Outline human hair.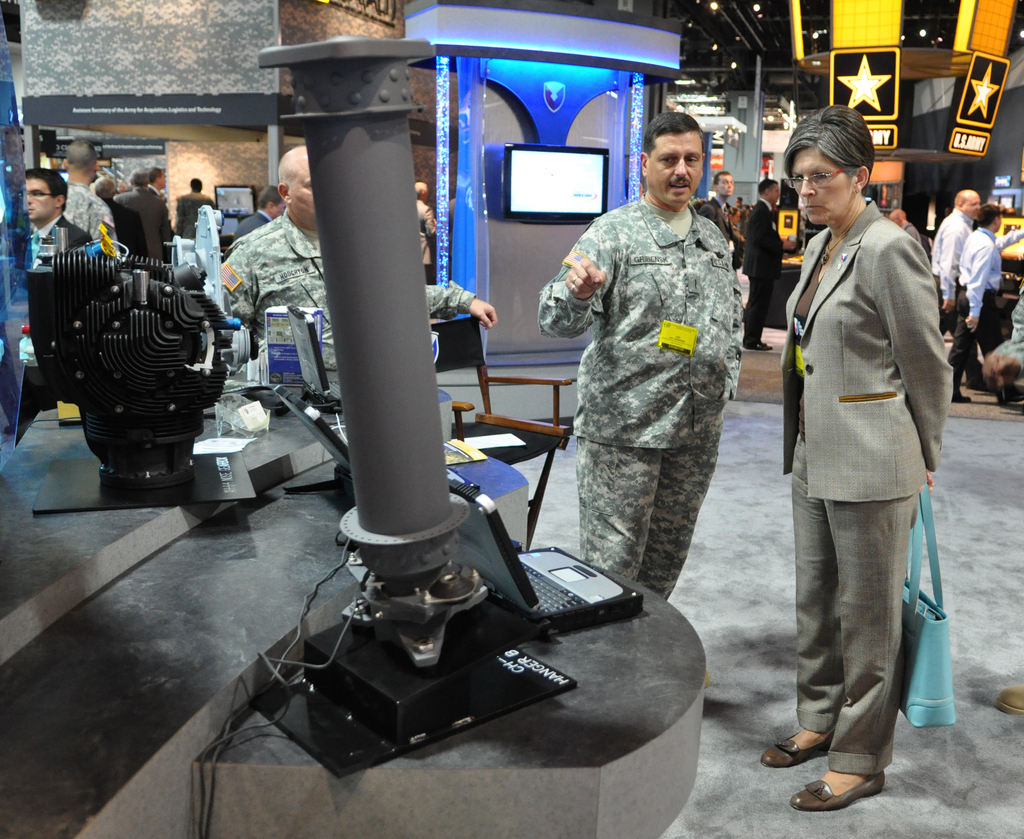
Outline: x1=145 y1=167 x2=164 y2=189.
